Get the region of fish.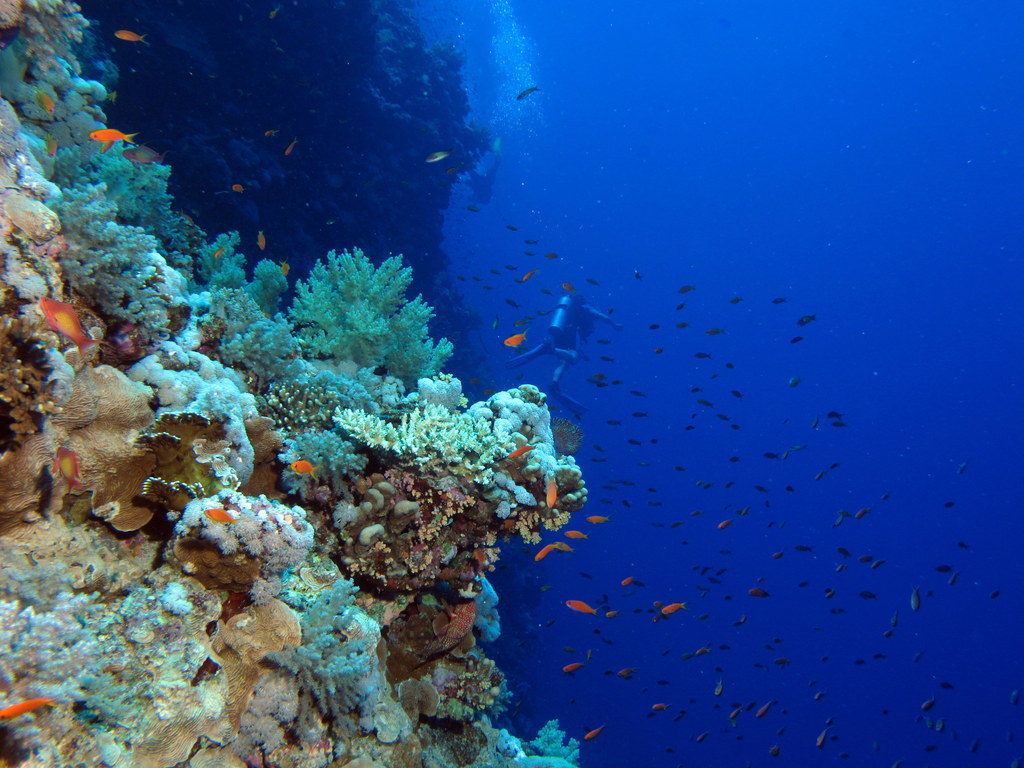
[x1=212, y1=247, x2=222, y2=258].
